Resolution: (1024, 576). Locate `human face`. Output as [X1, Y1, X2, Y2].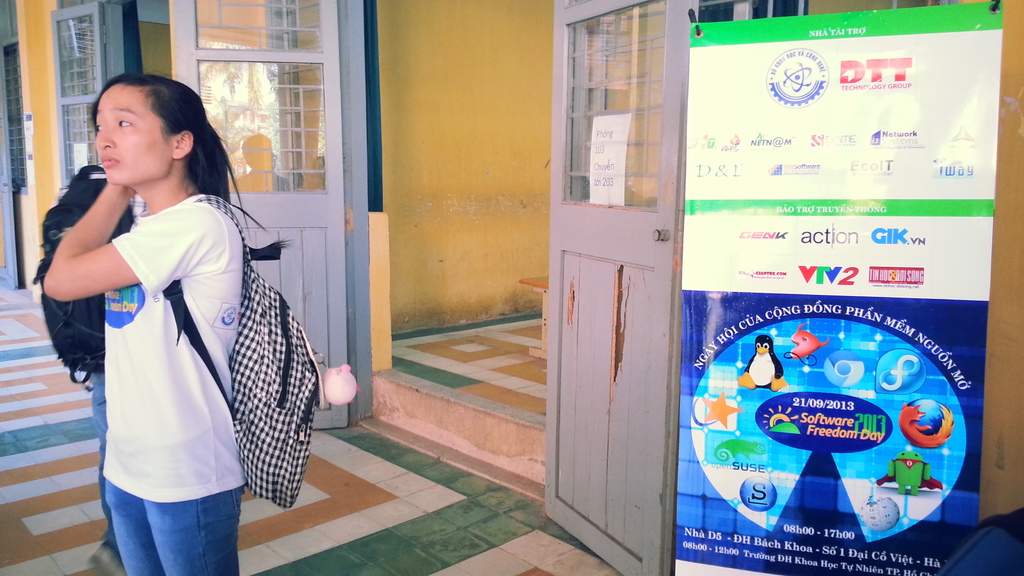
[91, 81, 167, 188].
